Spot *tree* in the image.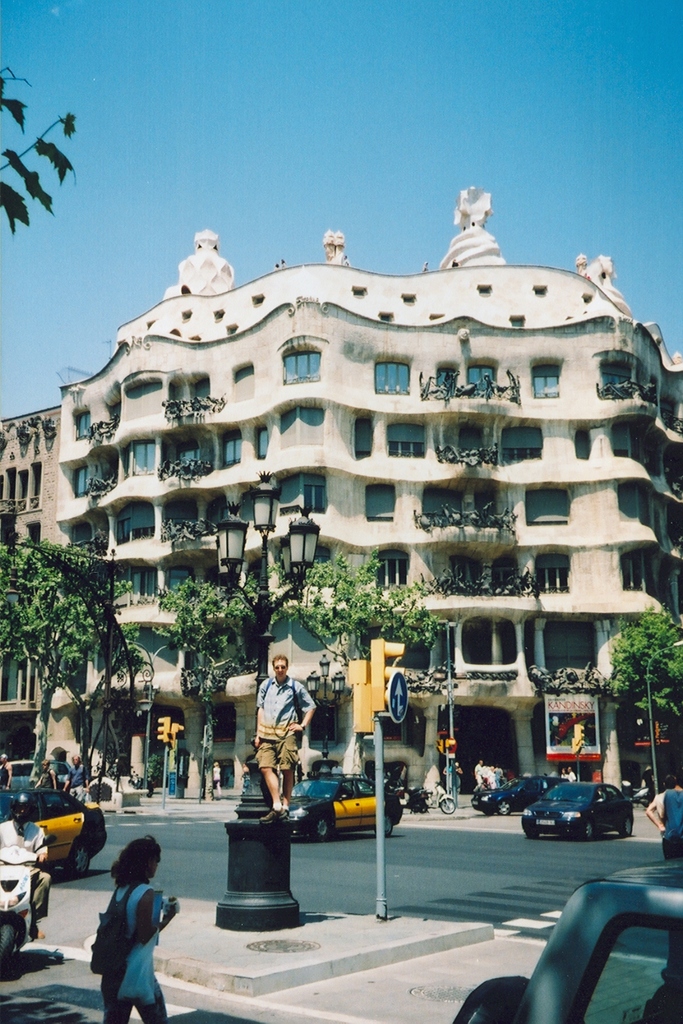
*tree* found at 295, 551, 444, 772.
